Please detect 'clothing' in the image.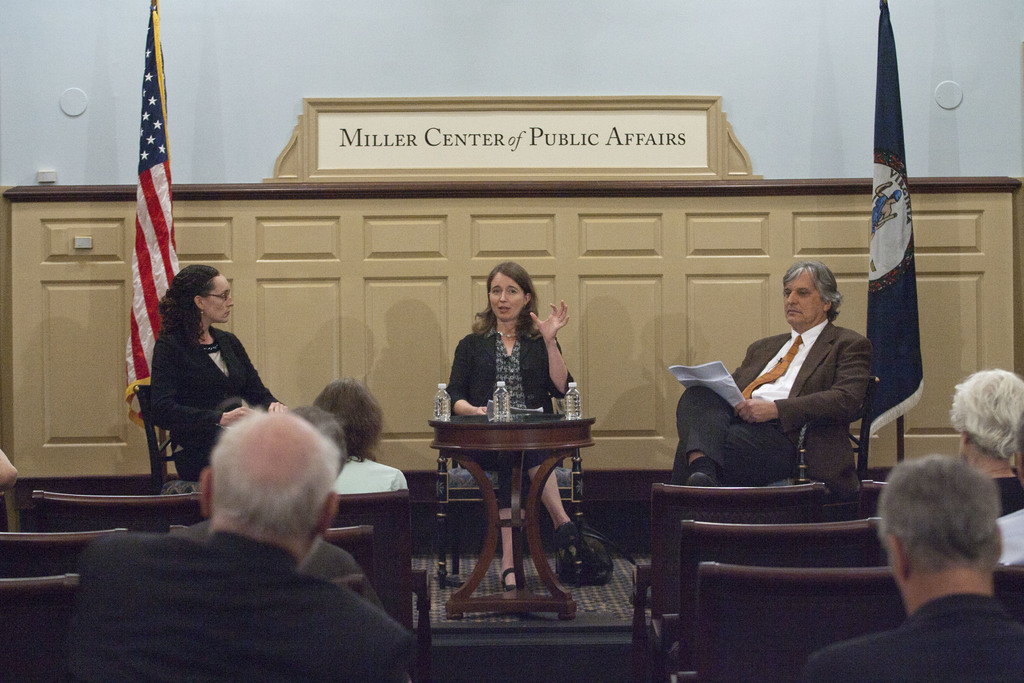
region(66, 522, 415, 682).
